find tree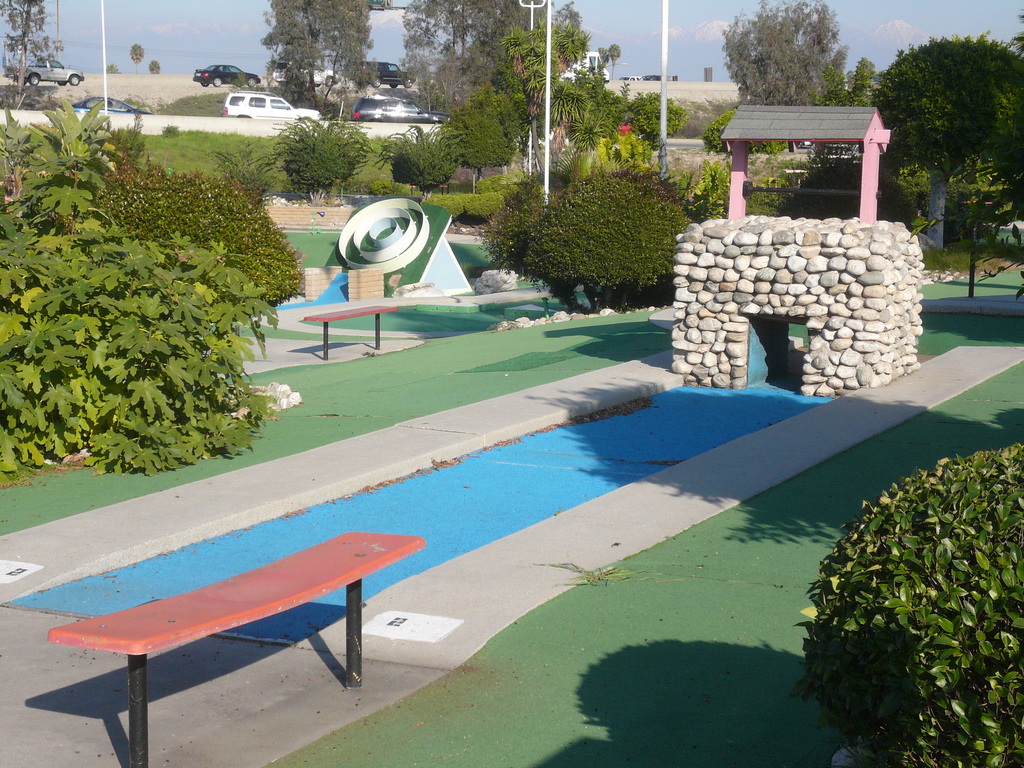
bbox(0, 0, 52, 106)
